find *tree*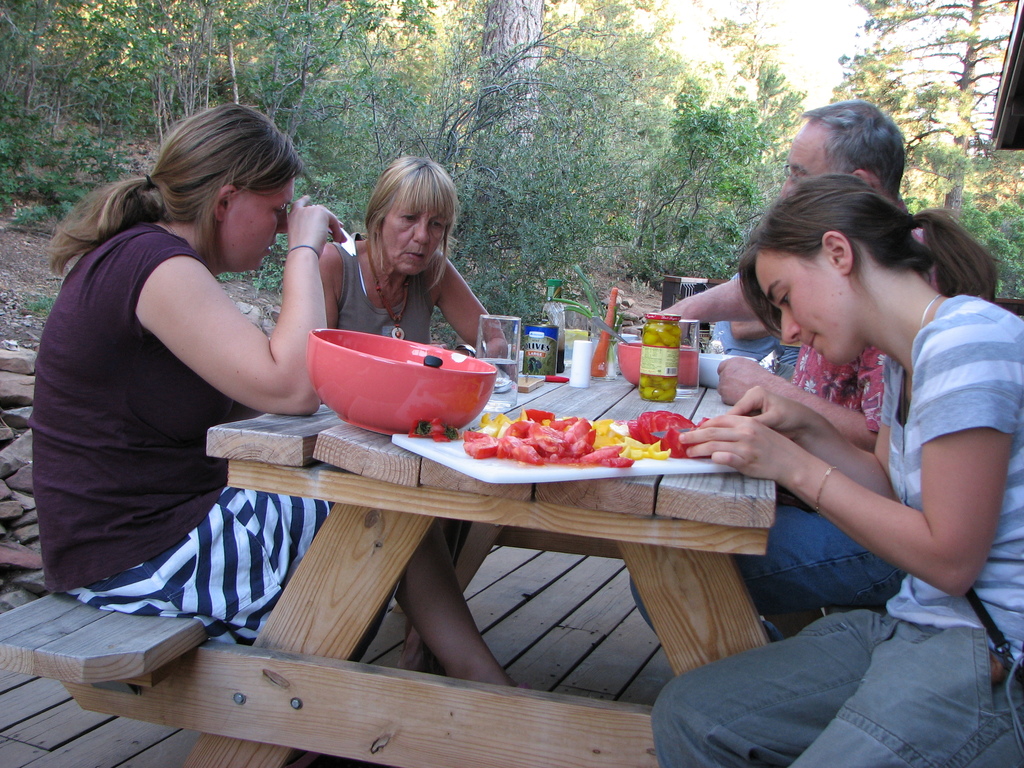
(left=826, top=0, right=1023, bottom=217)
